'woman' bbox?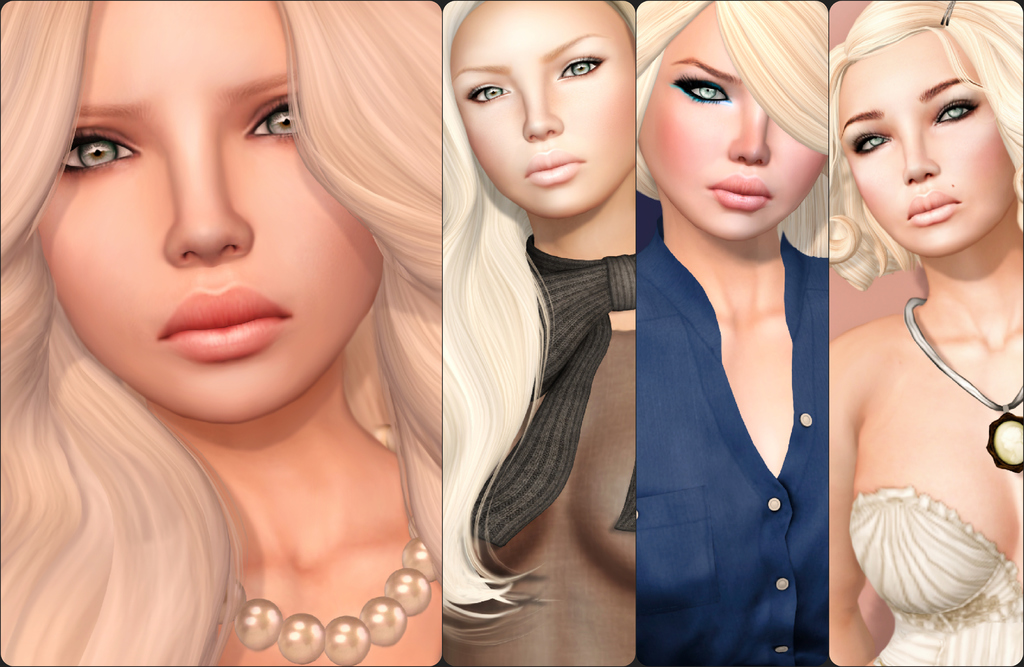
bbox=[637, 0, 831, 664]
